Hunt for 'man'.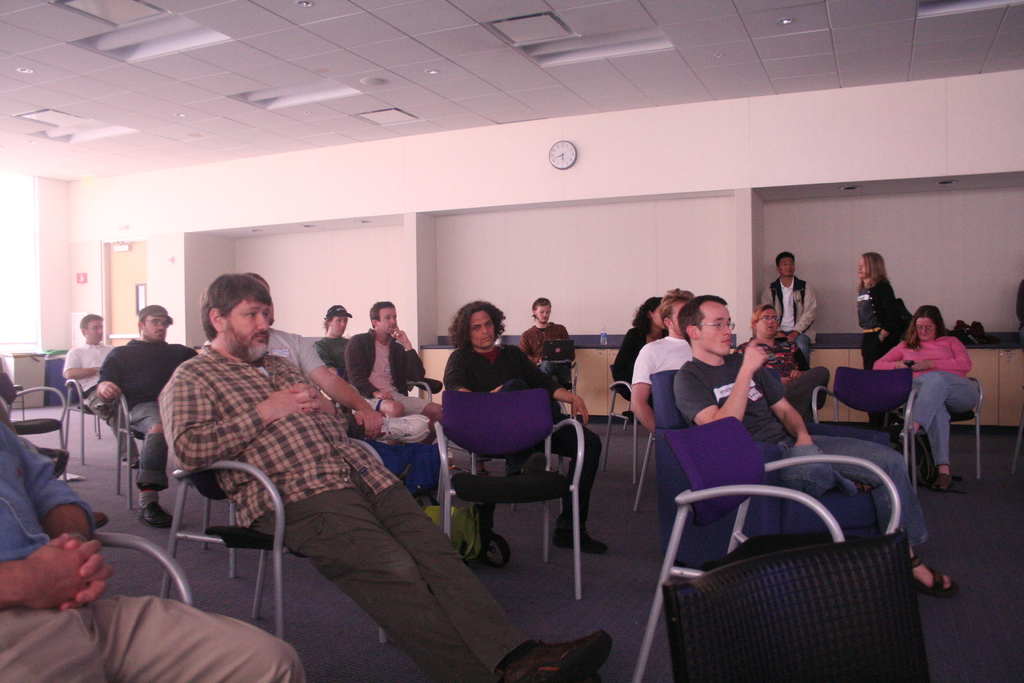
Hunted down at <bbox>63, 315, 138, 470</bbox>.
